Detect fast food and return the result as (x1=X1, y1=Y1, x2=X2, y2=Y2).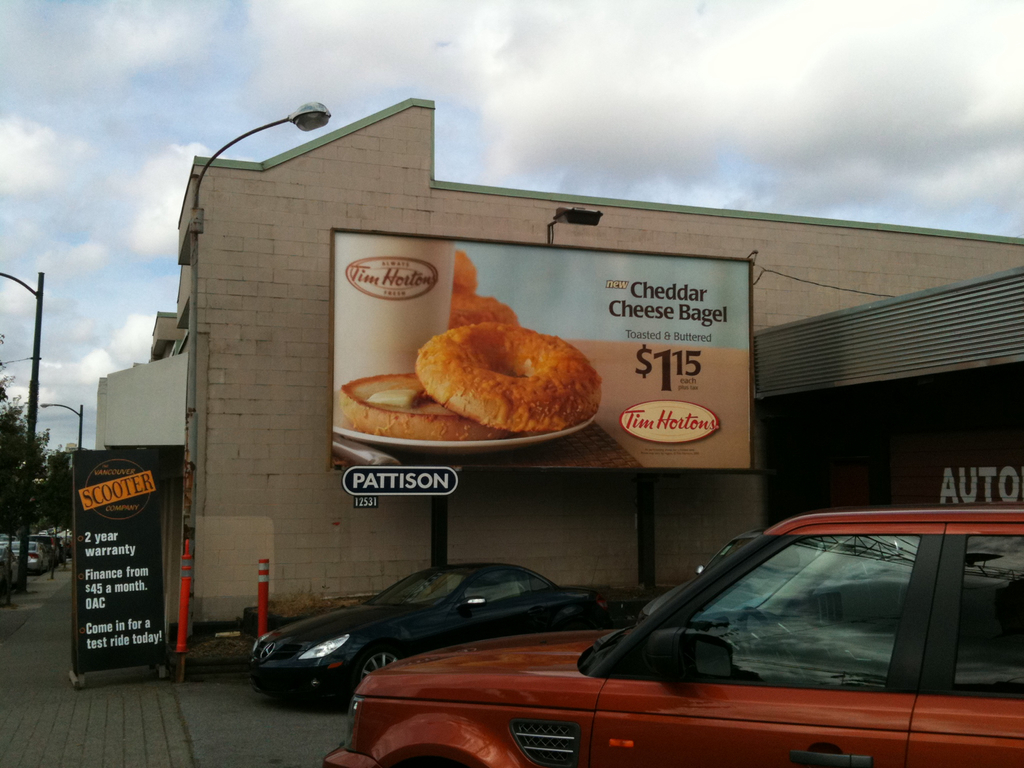
(x1=376, y1=309, x2=593, y2=439).
